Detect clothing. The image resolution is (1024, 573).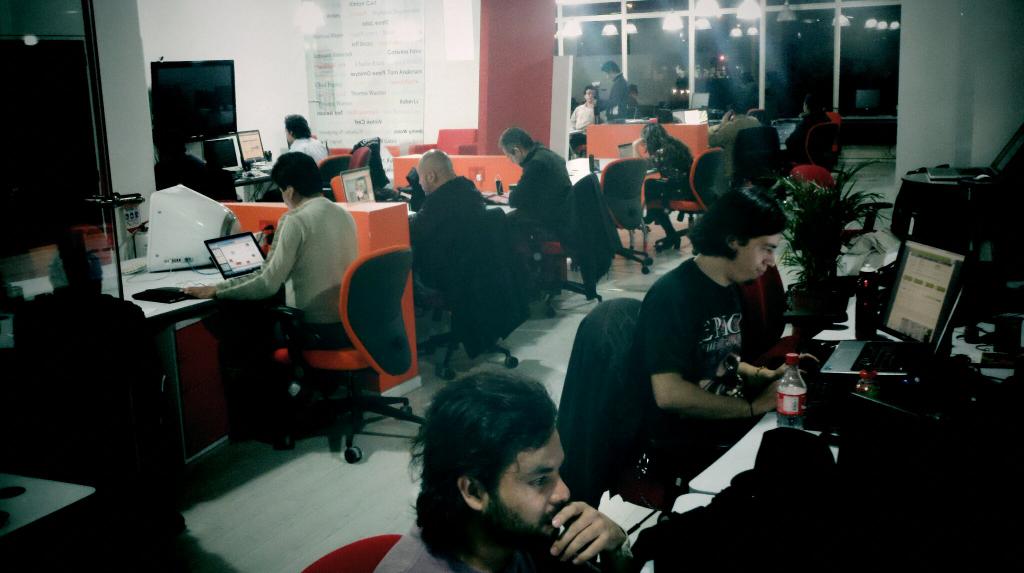
Rect(291, 138, 331, 162).
